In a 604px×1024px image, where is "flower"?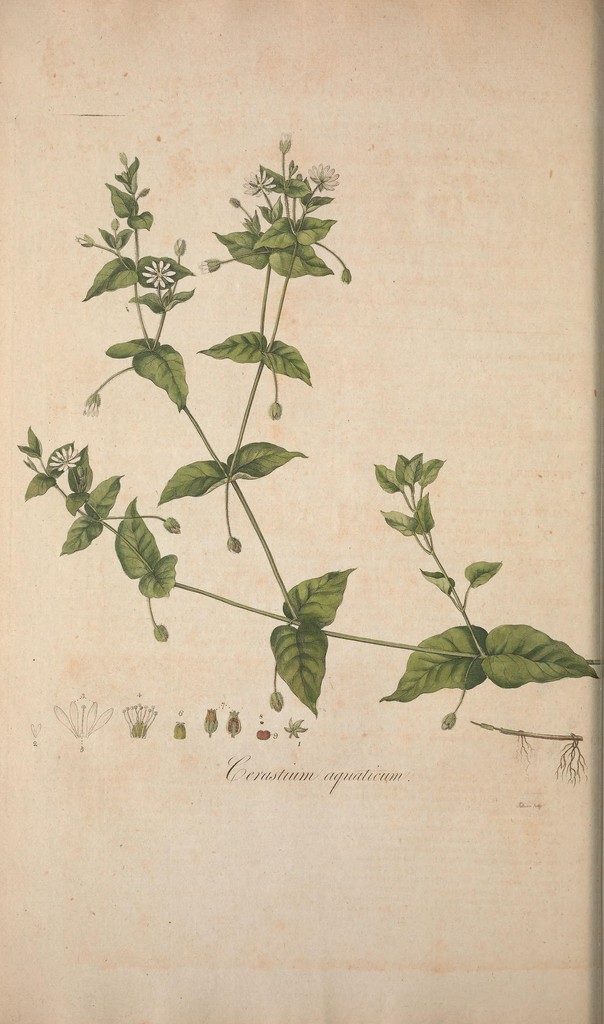
143:251:174:296.
